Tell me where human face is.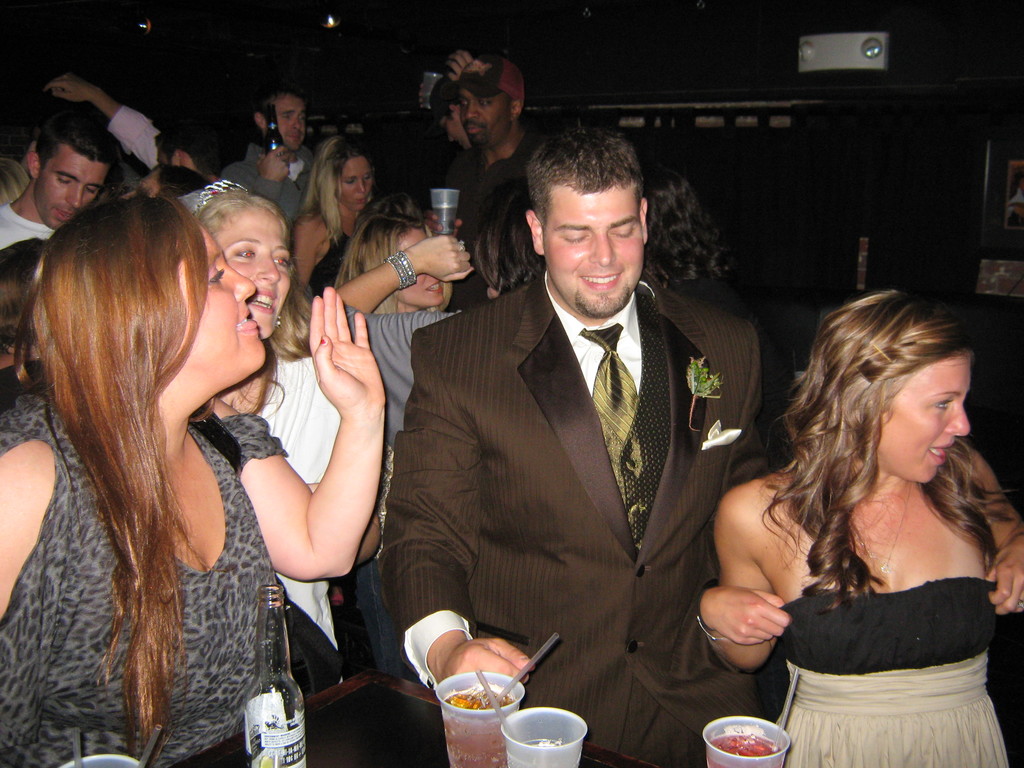
human face is at <region>214, 205, 305, 336</region>.
